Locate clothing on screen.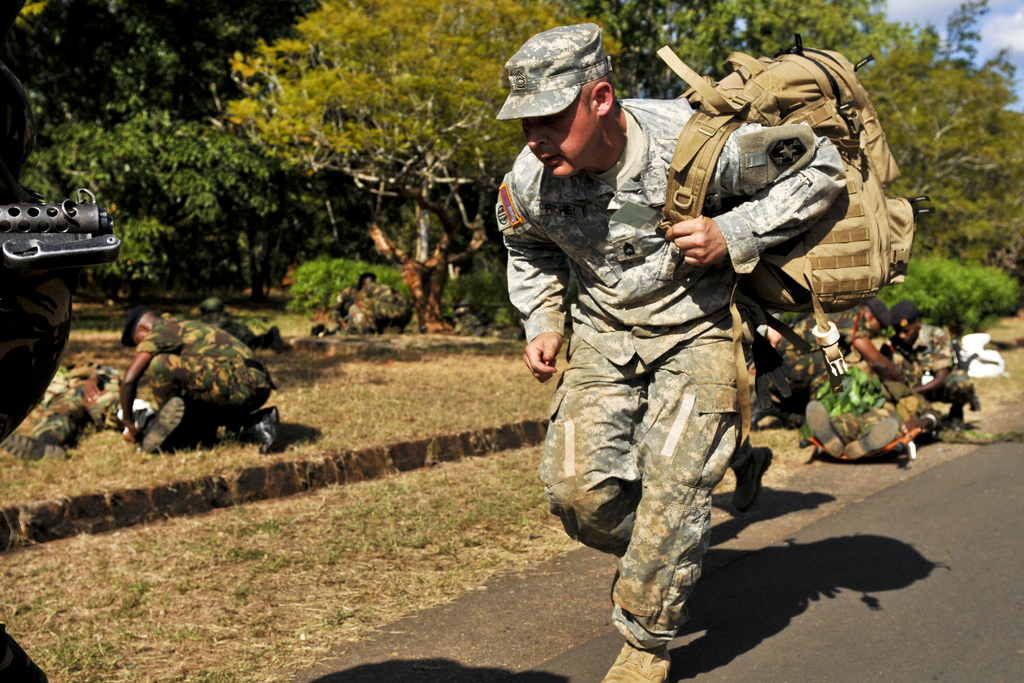
On screen at {"x1": 403, "y1": 210, "x2": 451, "y2": 321}.
